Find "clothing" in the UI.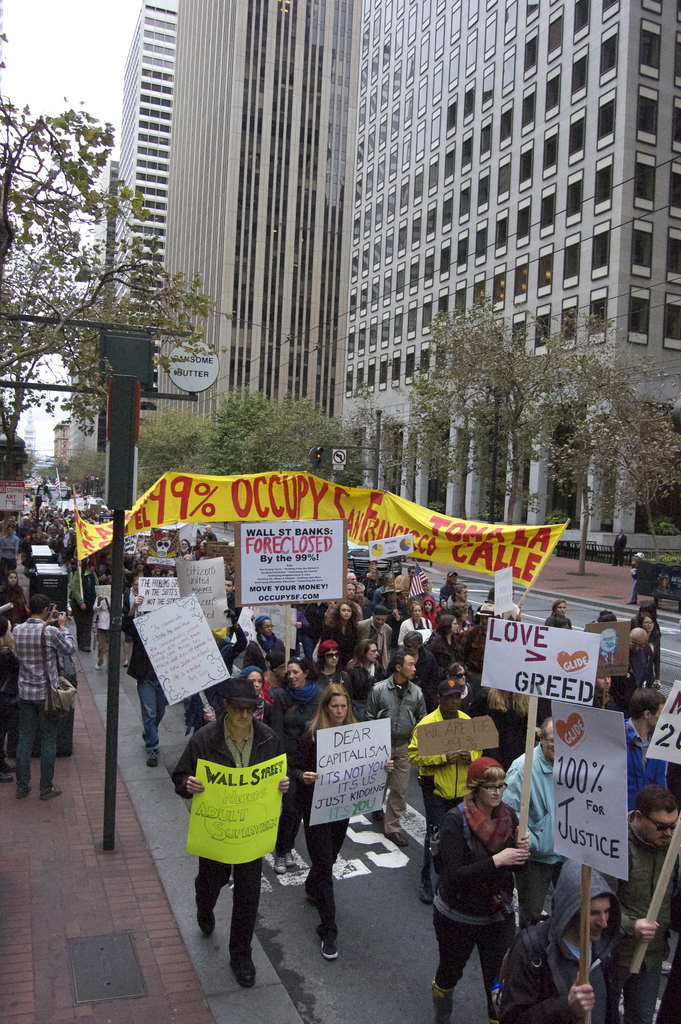
UI element at [272, 679, 323, 783].
